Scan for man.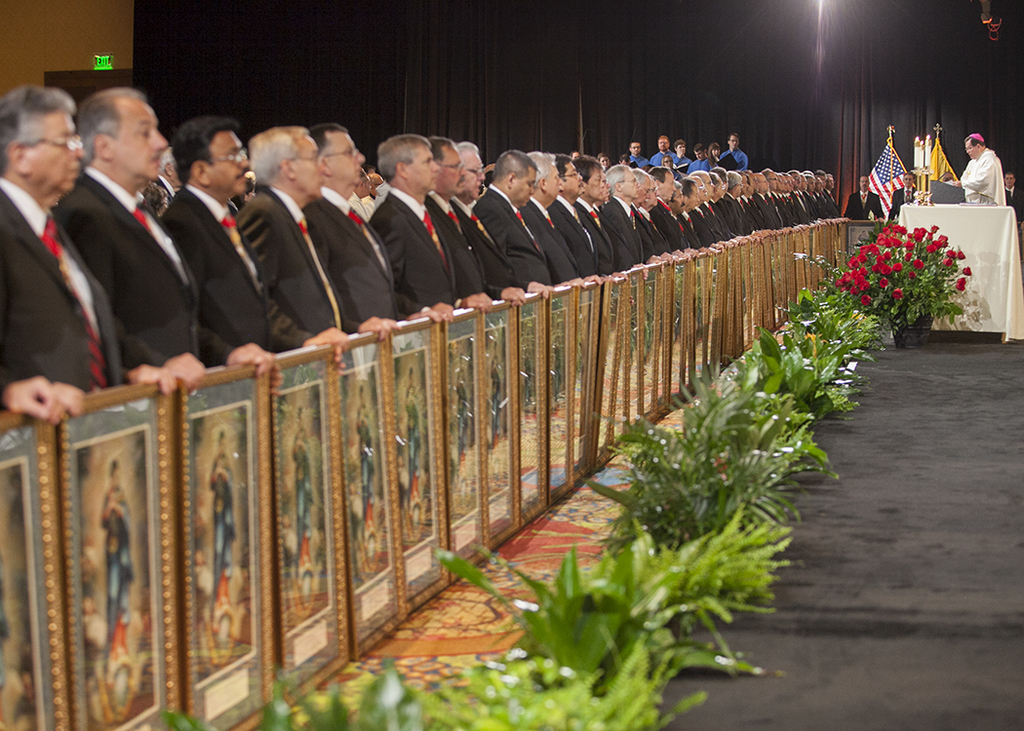
Scan result: detection(0, 354, 71, 422).
